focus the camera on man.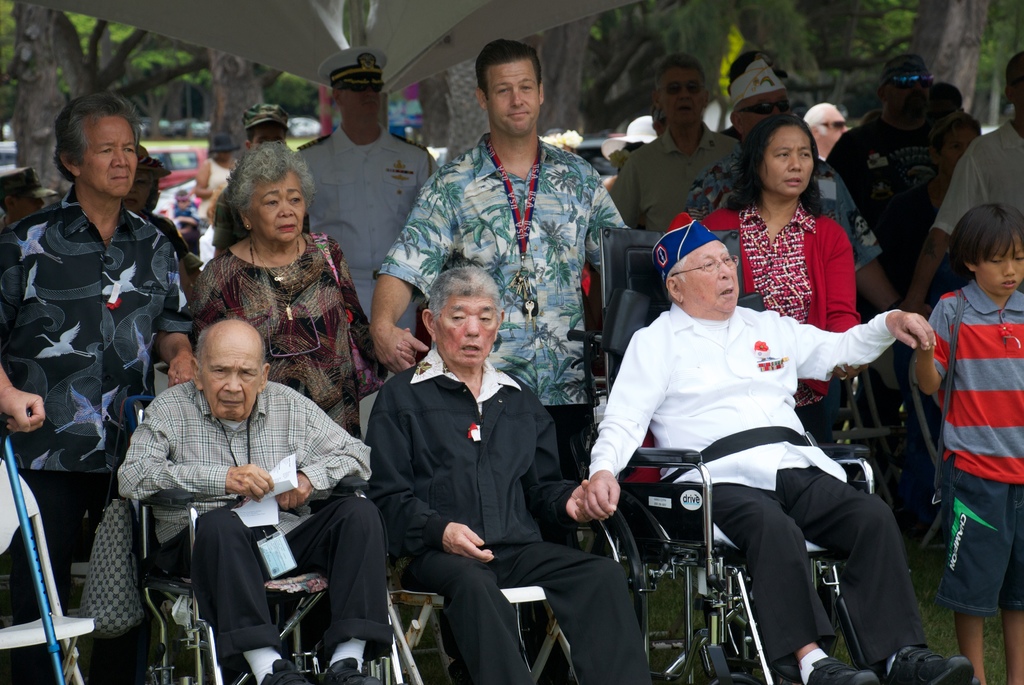
Focus region: (617, 53, 734, 224).
